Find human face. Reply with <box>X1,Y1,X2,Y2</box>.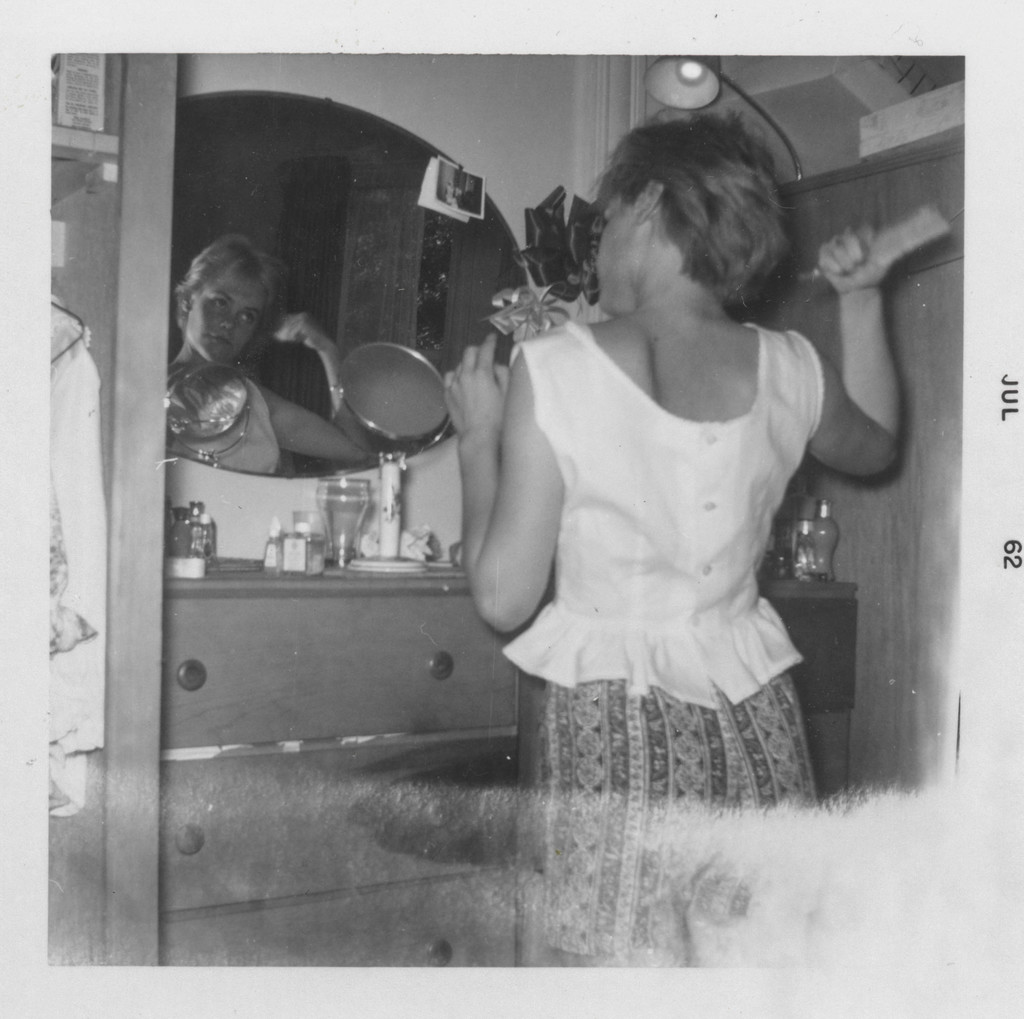
<box>182,257,269,355</box>.
